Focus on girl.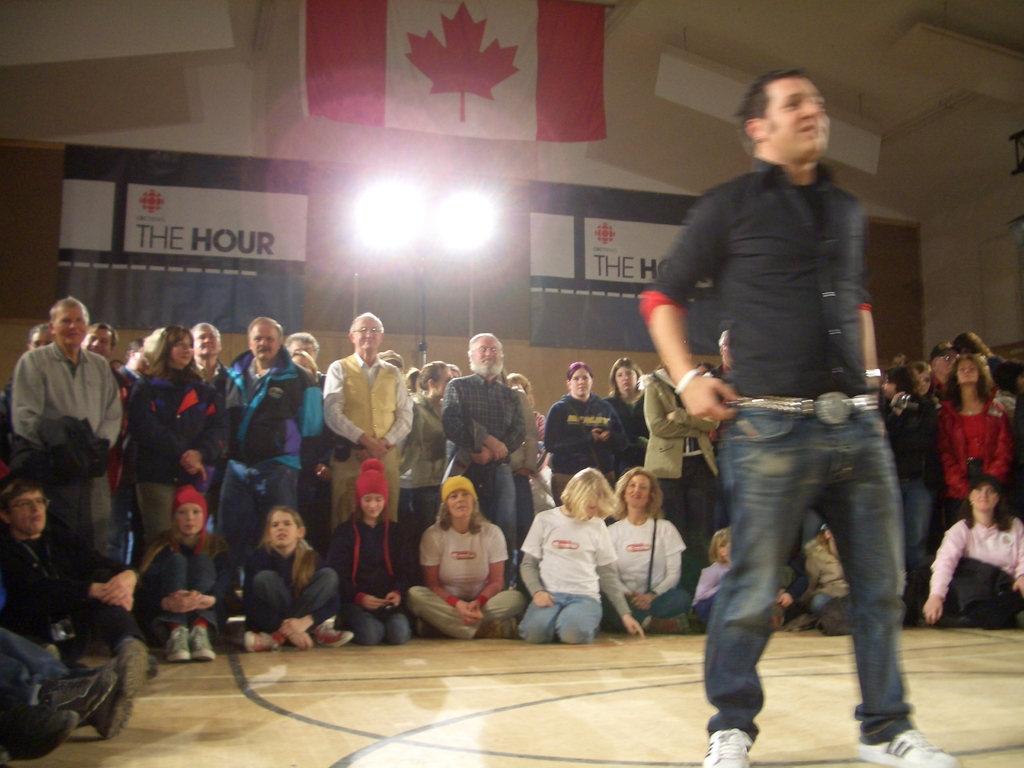
Focused at (x1=804, y1=525, x2=856, y2=630).
